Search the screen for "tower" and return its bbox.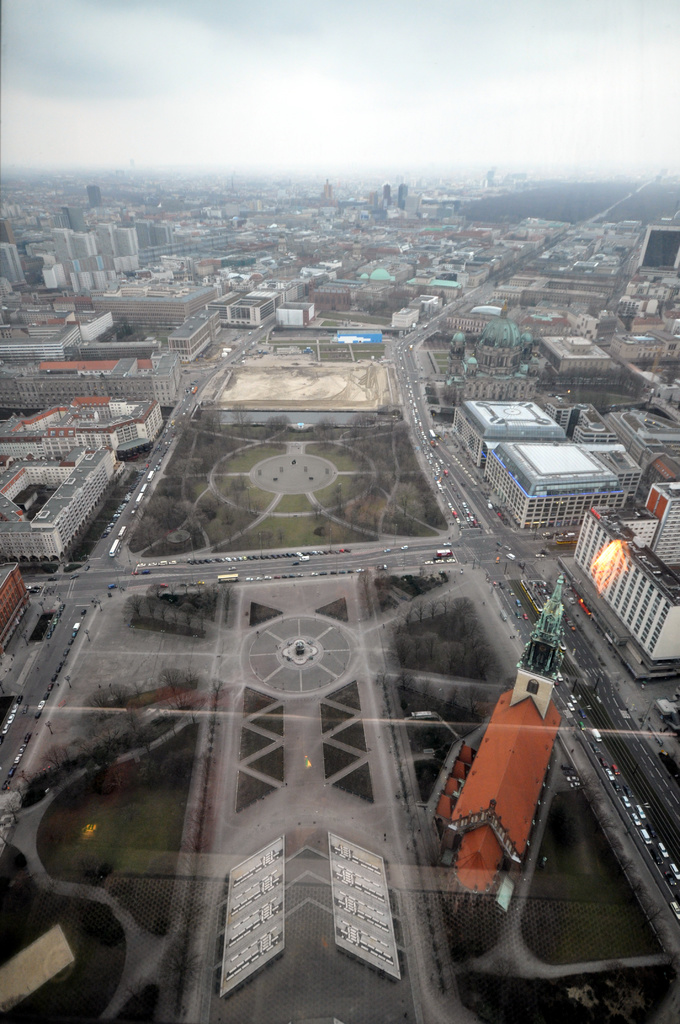
Found: {"left": 382, "top": 181, "right": 393, "bottom": 202}.
